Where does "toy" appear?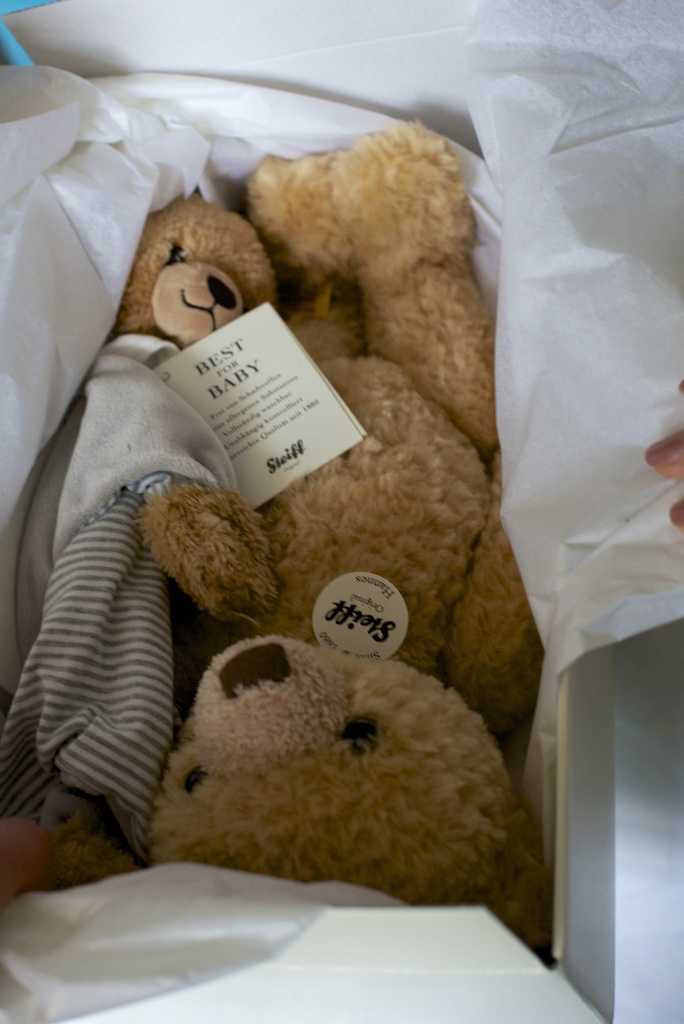
Appears at <bbox>0, 187, 294, 881</bbox>.
